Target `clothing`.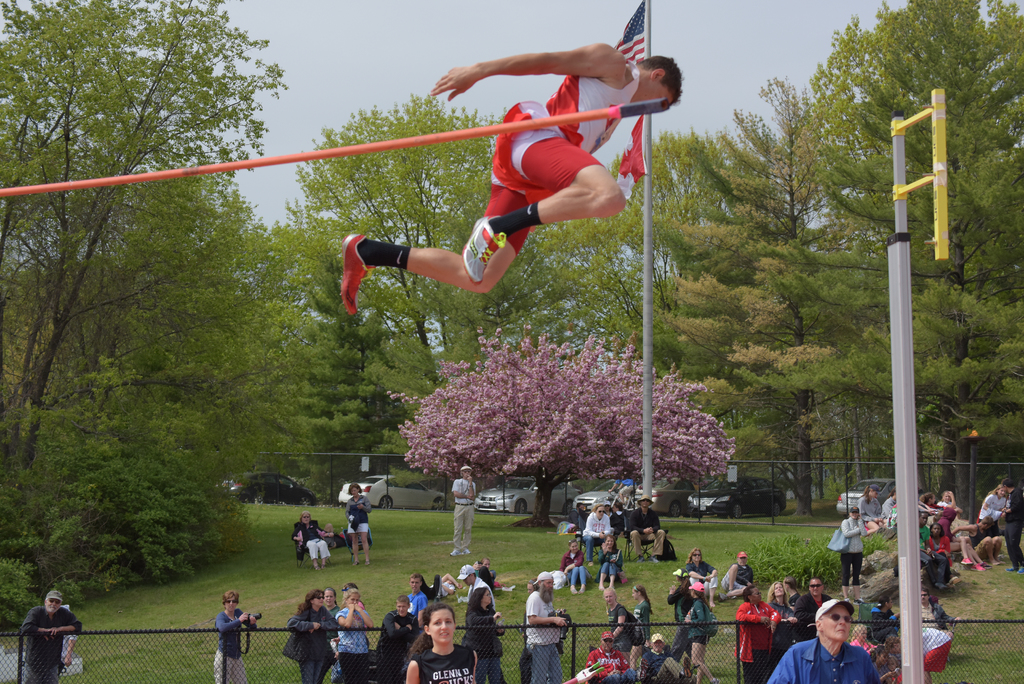
Target region: Rect(919, 527, 929, 553).
